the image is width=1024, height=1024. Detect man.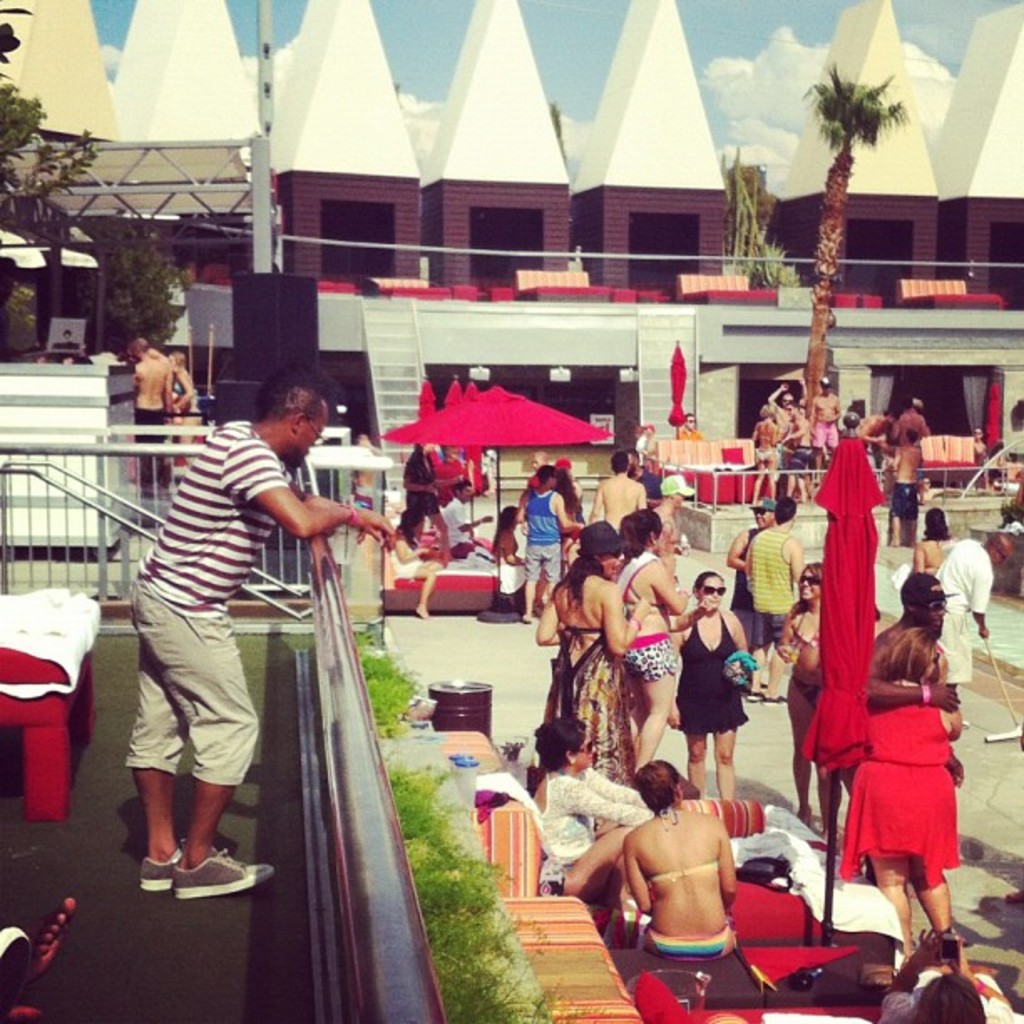
Detection: (left=867, top=606, right=959, bottom=716).
